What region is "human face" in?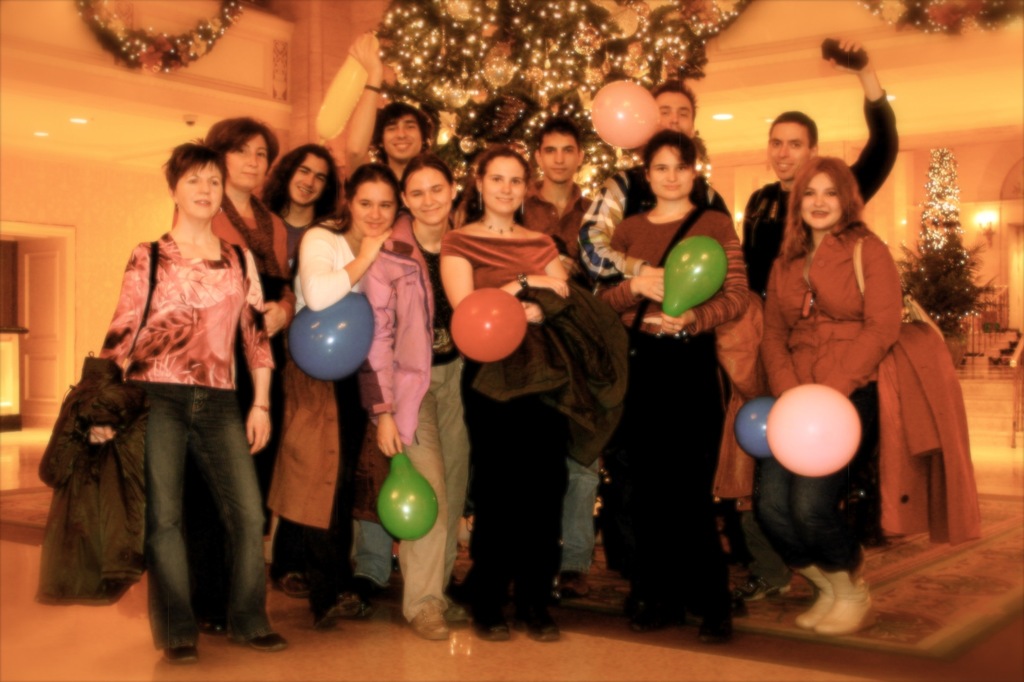
662,96,696,136.
